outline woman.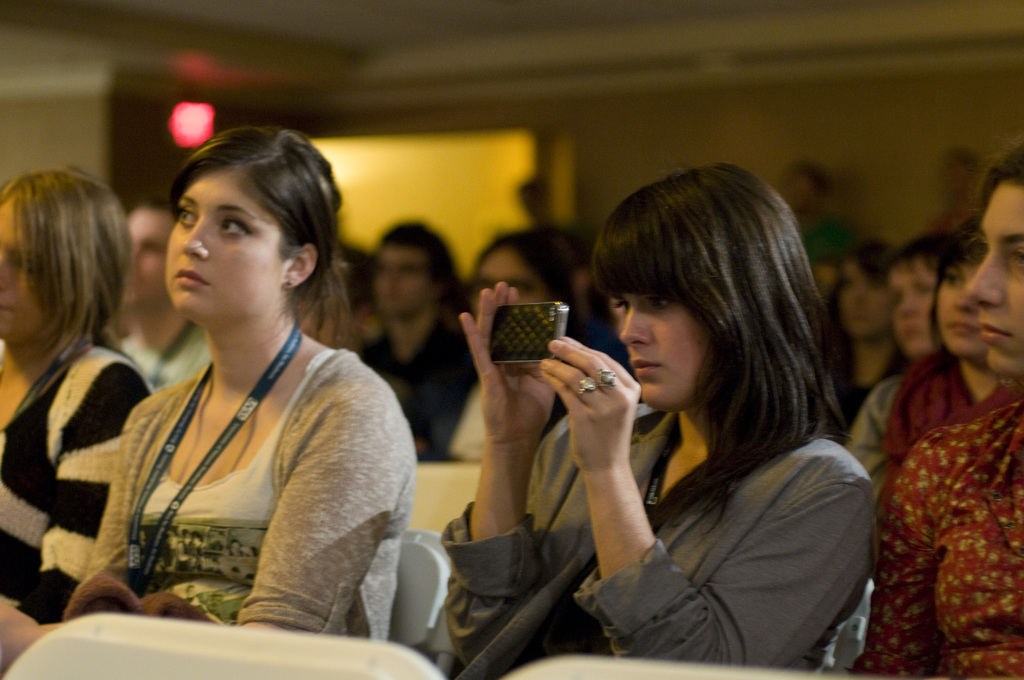
Outline: 868:234:991:467.
